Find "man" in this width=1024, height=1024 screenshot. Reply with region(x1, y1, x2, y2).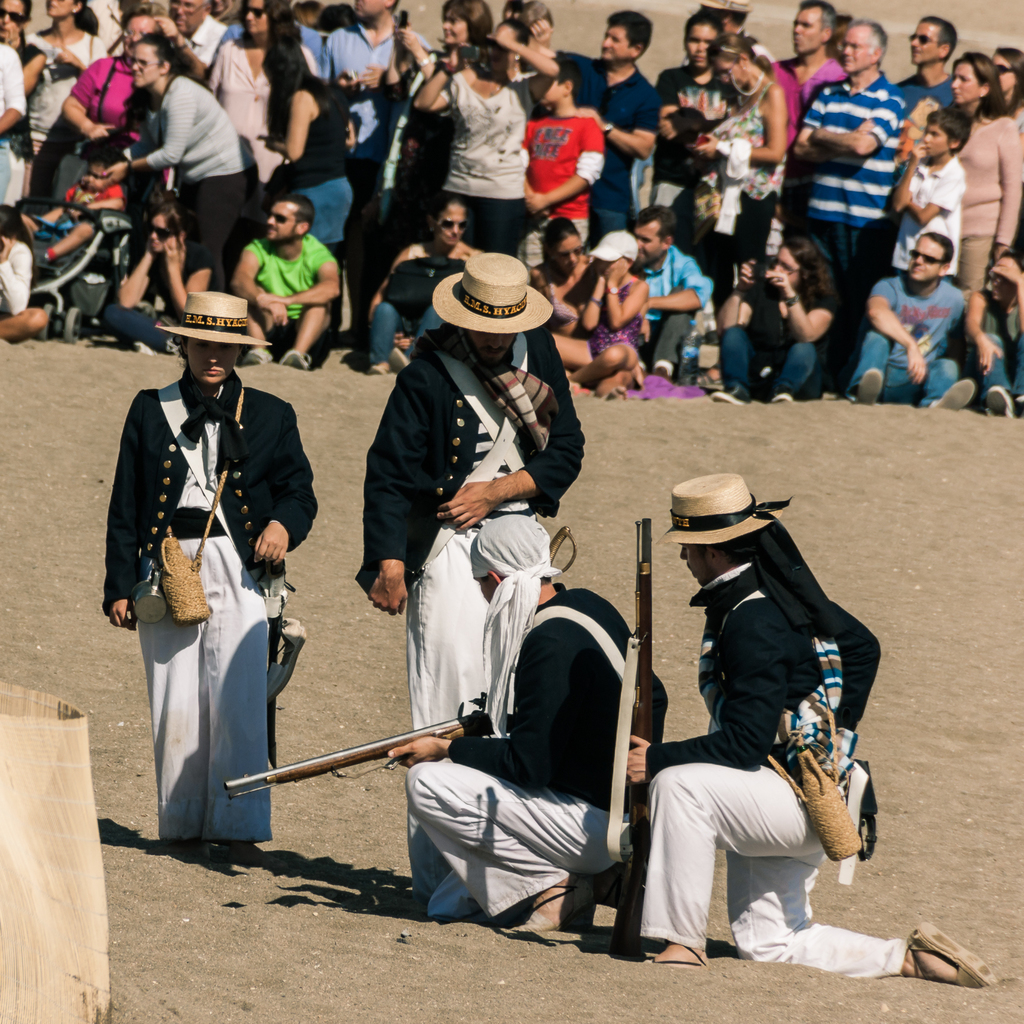
region(357, 250, 591, 914).
